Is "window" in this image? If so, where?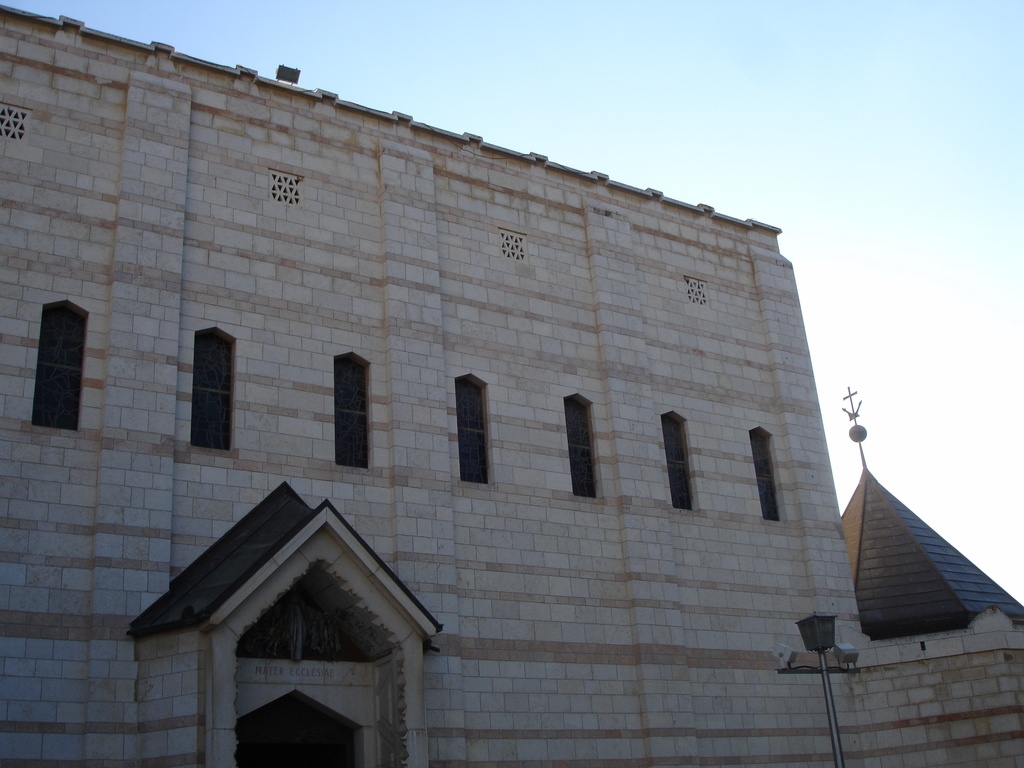
Yes, at (662, 414, 692, 511).
